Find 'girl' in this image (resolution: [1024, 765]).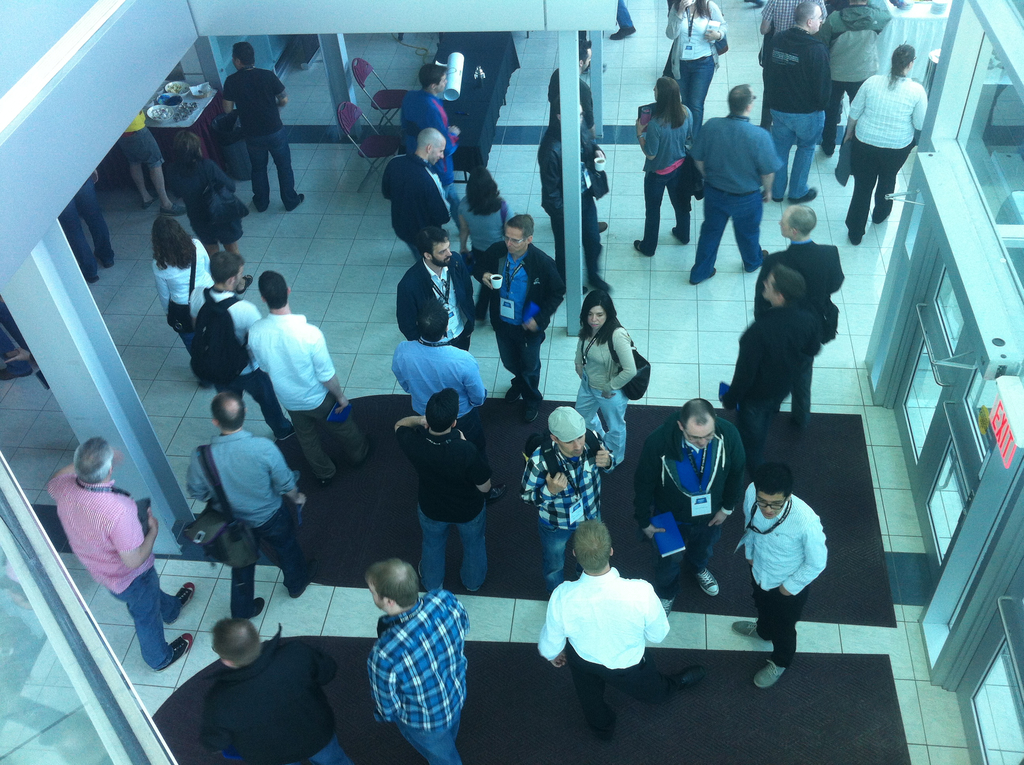
rect(628, 70, 716, 260).
